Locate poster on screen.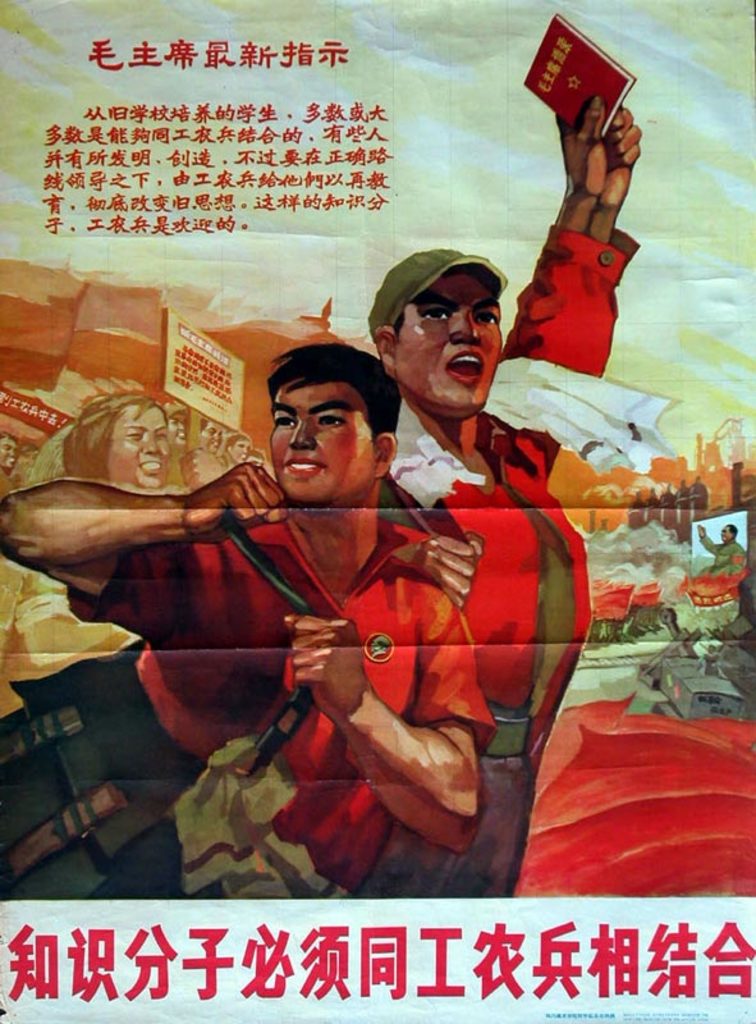
On screen at bbox=[0, 0, 755, 1023].
